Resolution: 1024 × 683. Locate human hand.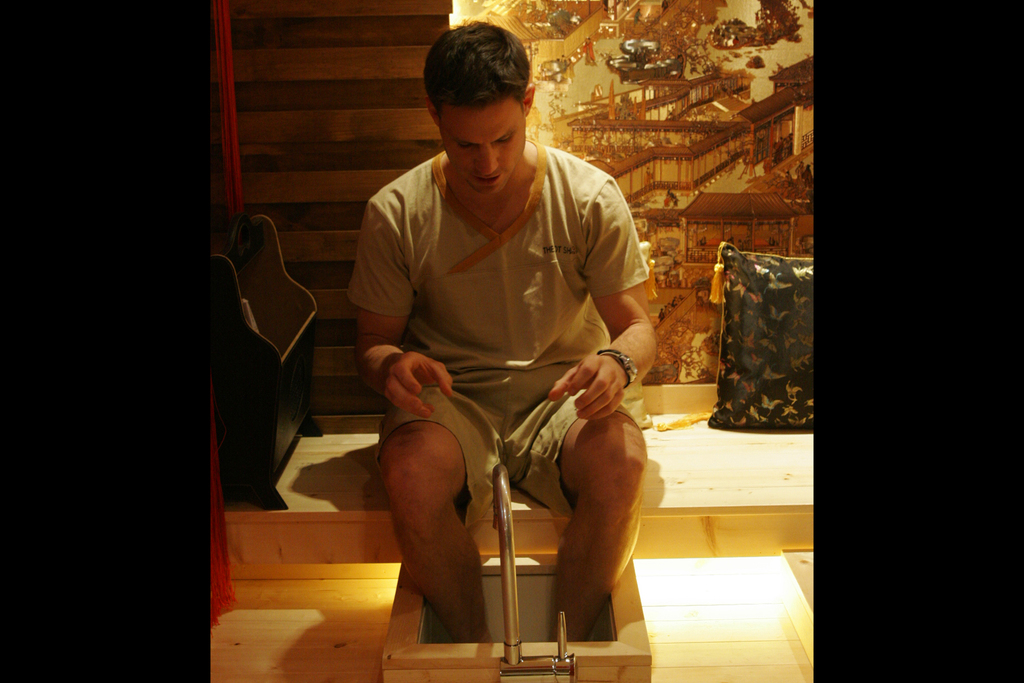
<bbox>374, 345, 445, 422</bbox>.
